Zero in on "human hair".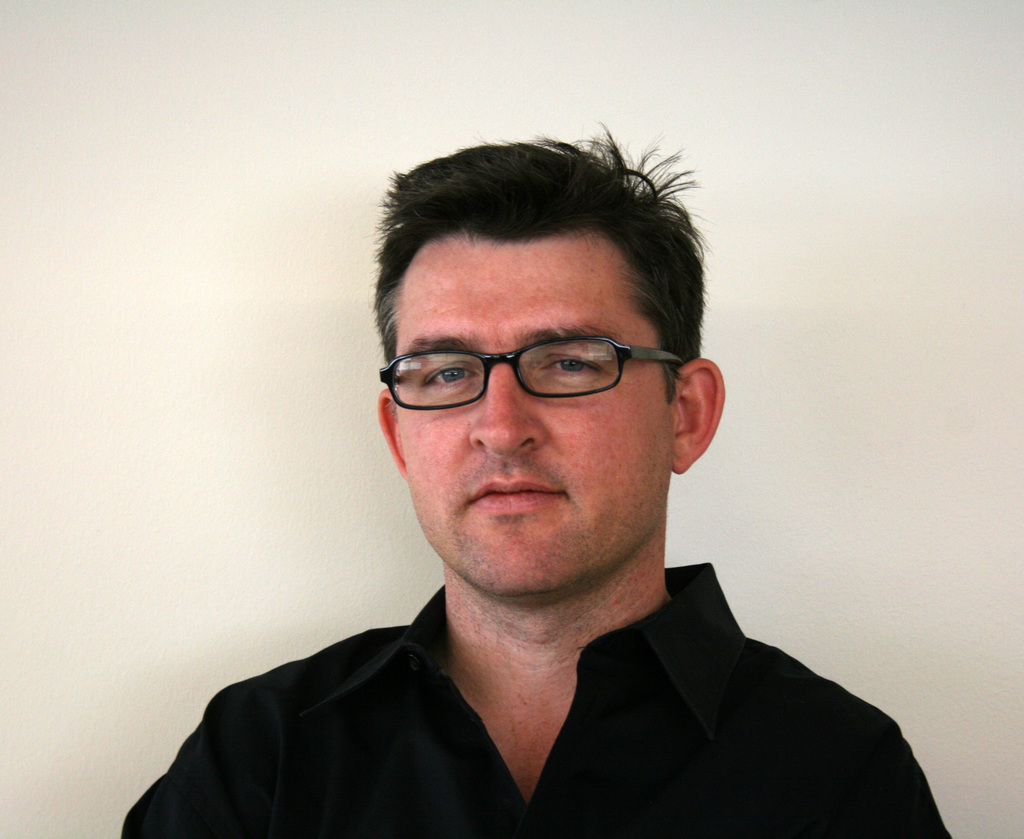
Zeroed in: l=358, t=143, r=698, b=401.
